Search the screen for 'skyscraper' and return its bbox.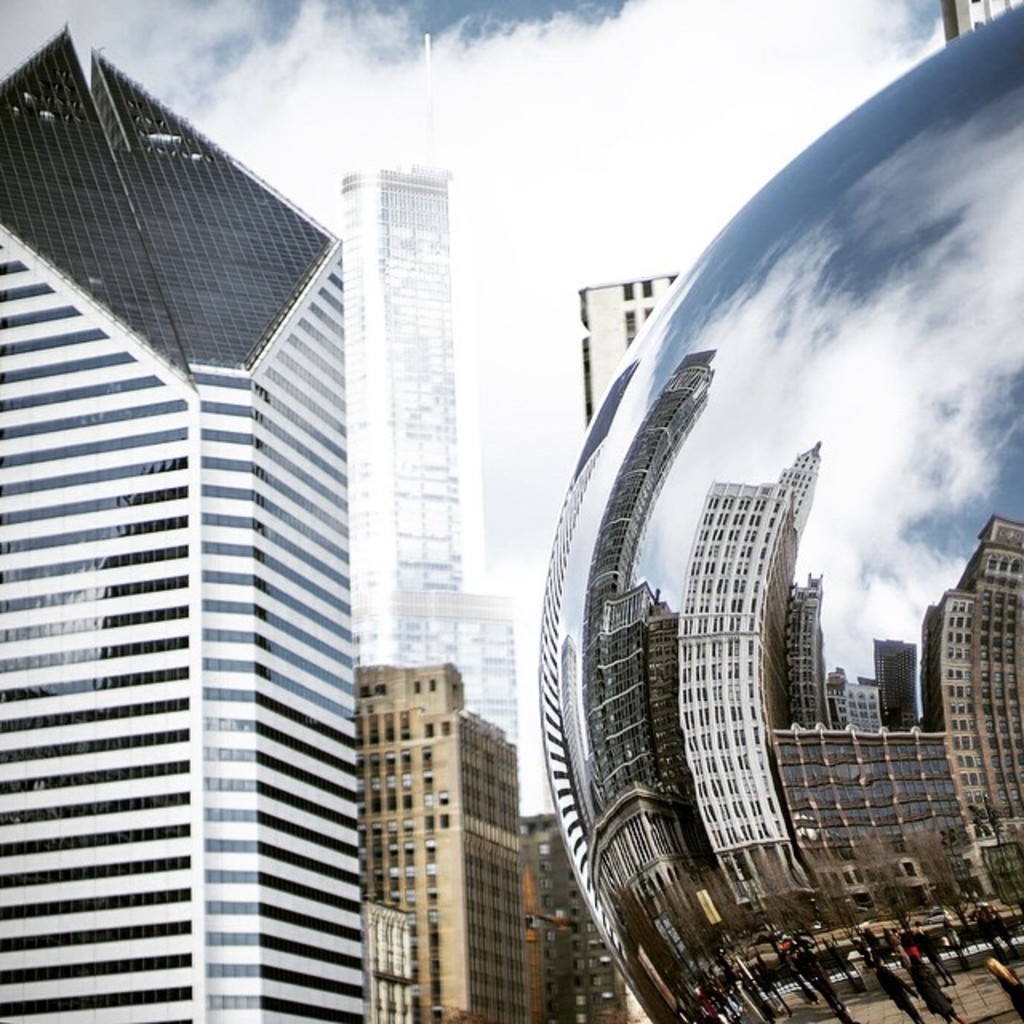
Found: 5:22:414:1000.
